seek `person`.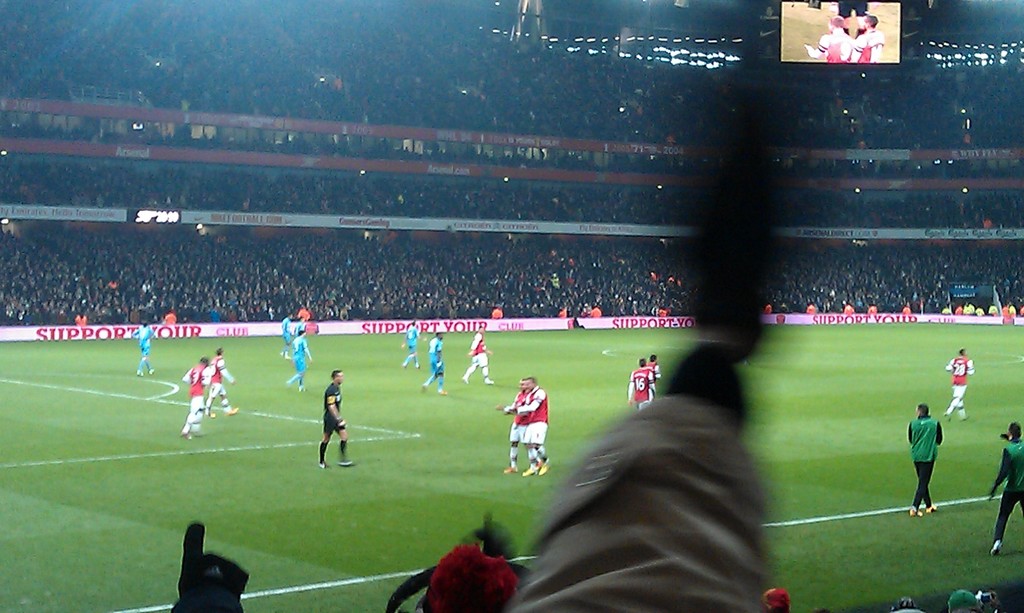
region(627, 355, 652, 410).
